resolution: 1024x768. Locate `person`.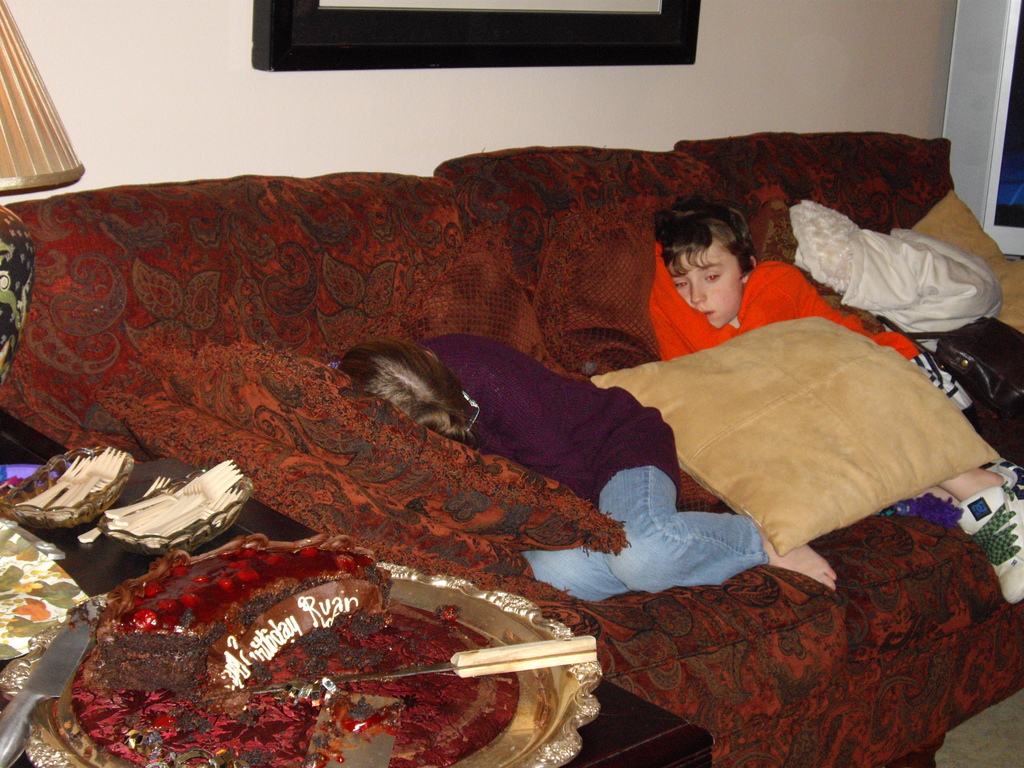
(left=334, top=332, right=842, bottom=602).
